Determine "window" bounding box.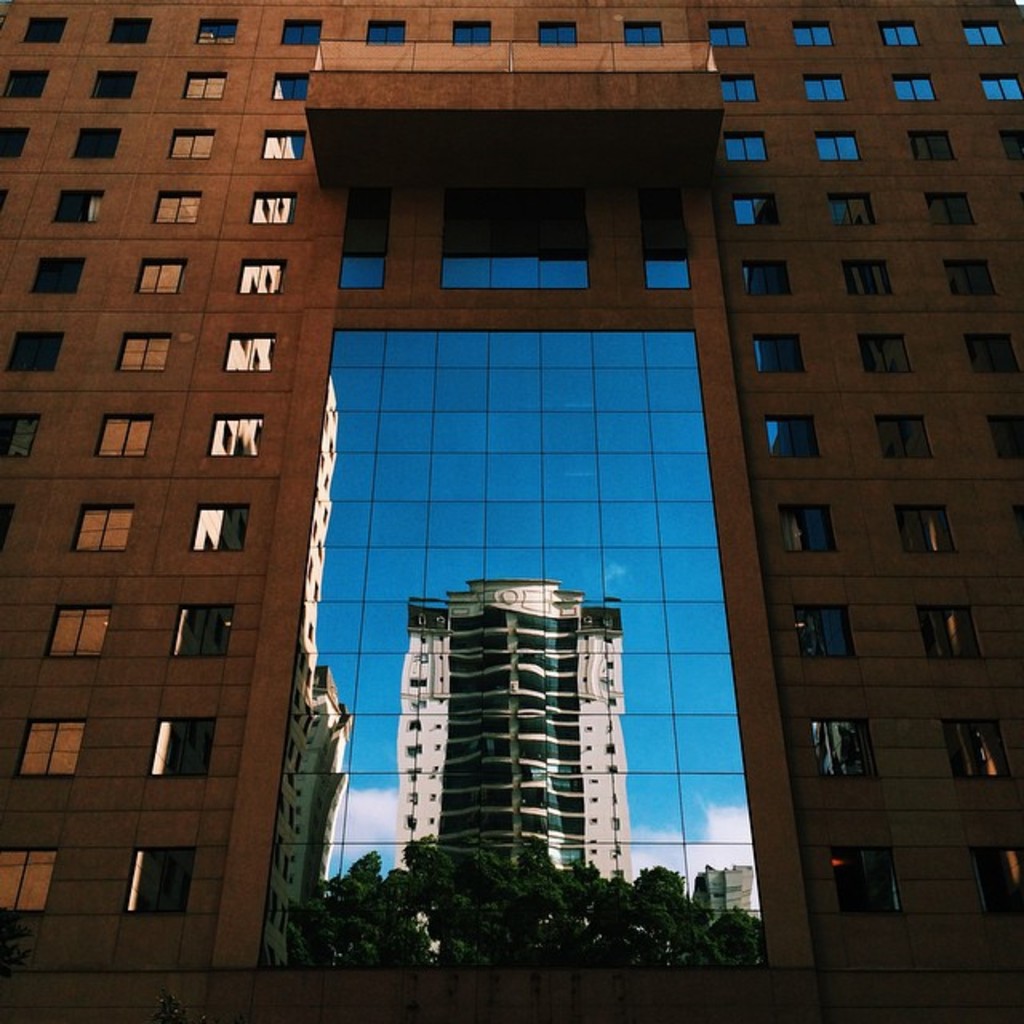
Determined: bbox=[53, 186, 109, 222].
